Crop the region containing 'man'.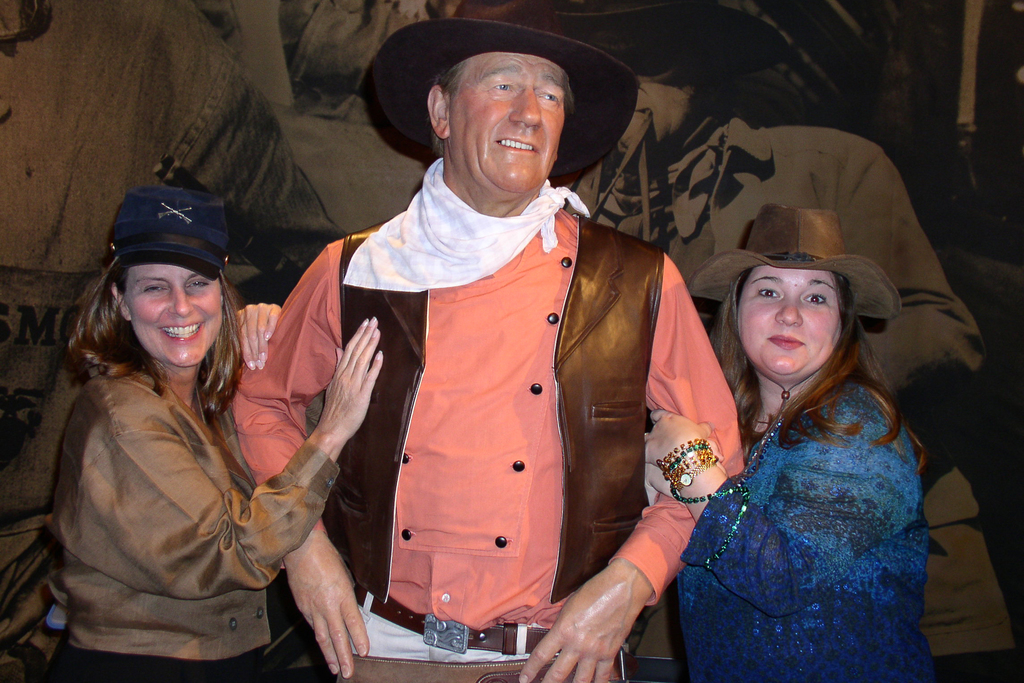
Crop region: {"left": 220, "top": 10, "right": 744, "bottom": 682}.
